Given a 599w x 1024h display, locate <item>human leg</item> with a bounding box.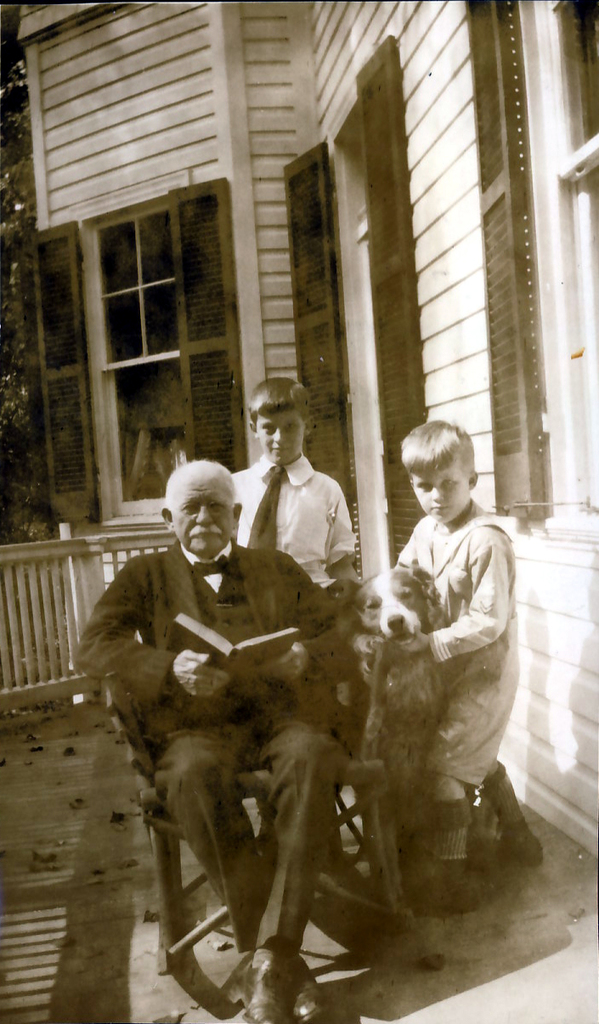
Located: region(162, 723, 308, 1023).
